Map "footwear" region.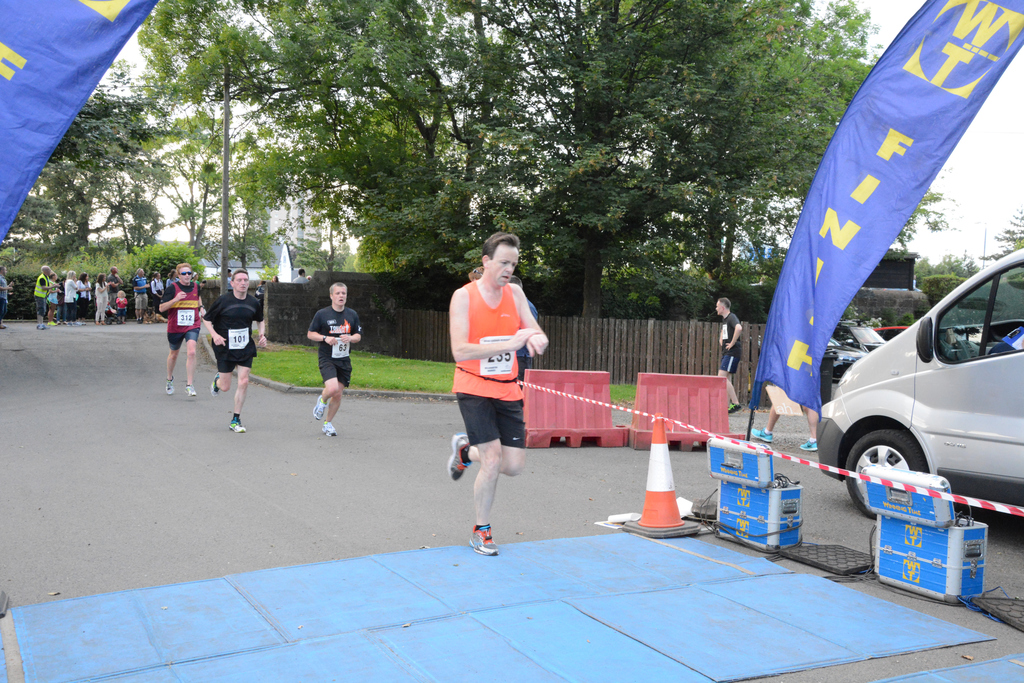
Mapped to bbox=(319, 420, 336, 436).
